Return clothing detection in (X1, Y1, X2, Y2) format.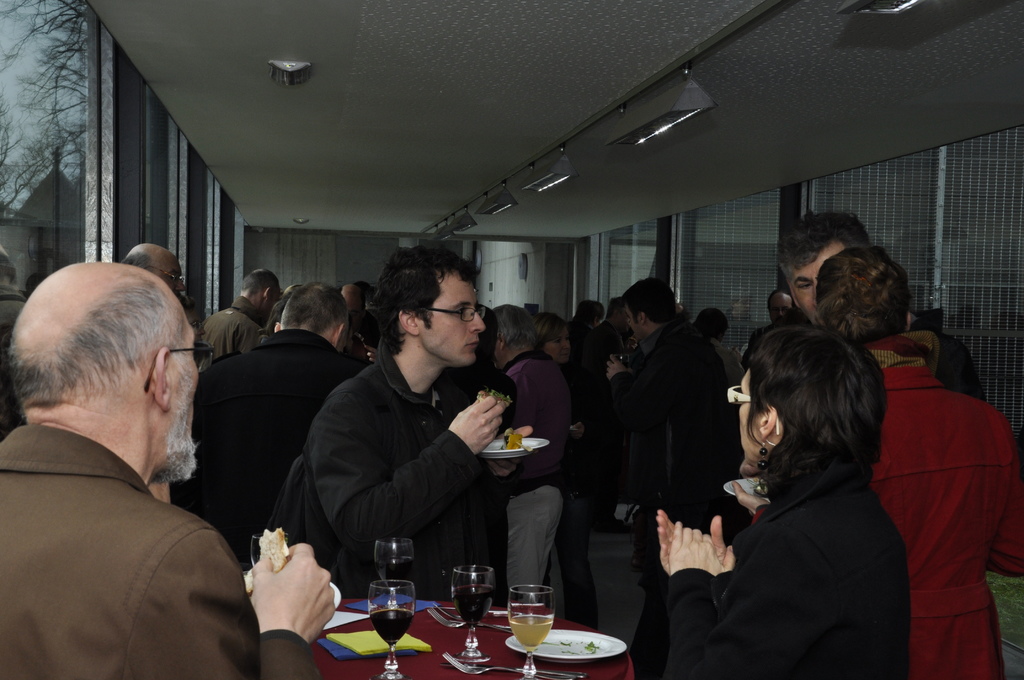
(848, 343, 1023, 679).
